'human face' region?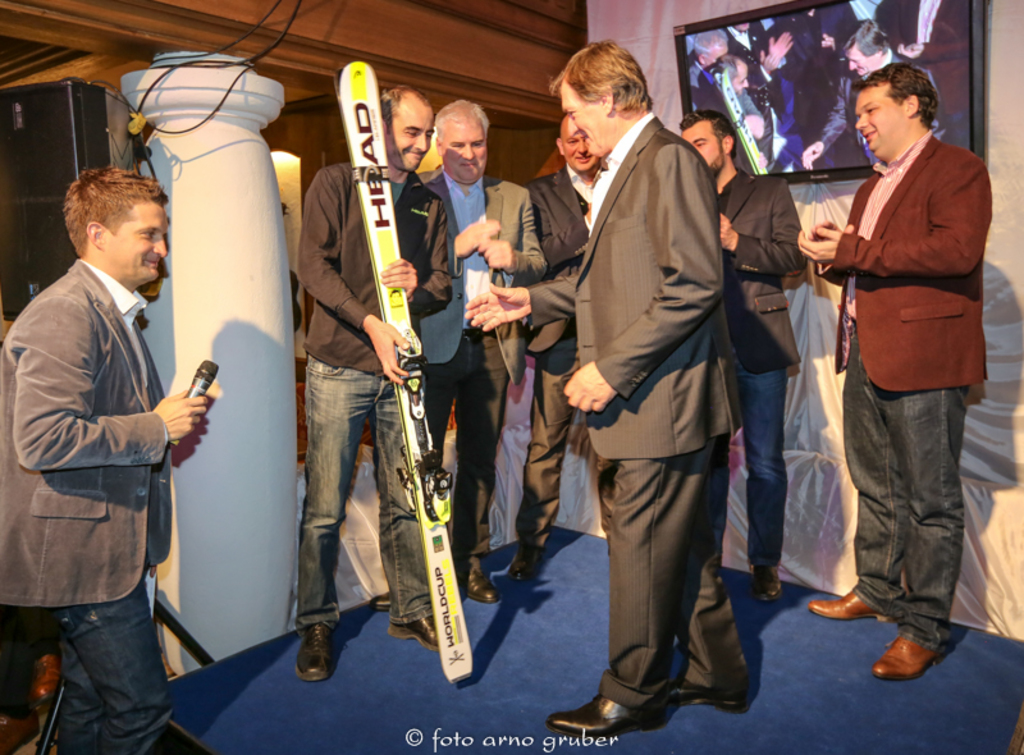
[846,79,905,159]
